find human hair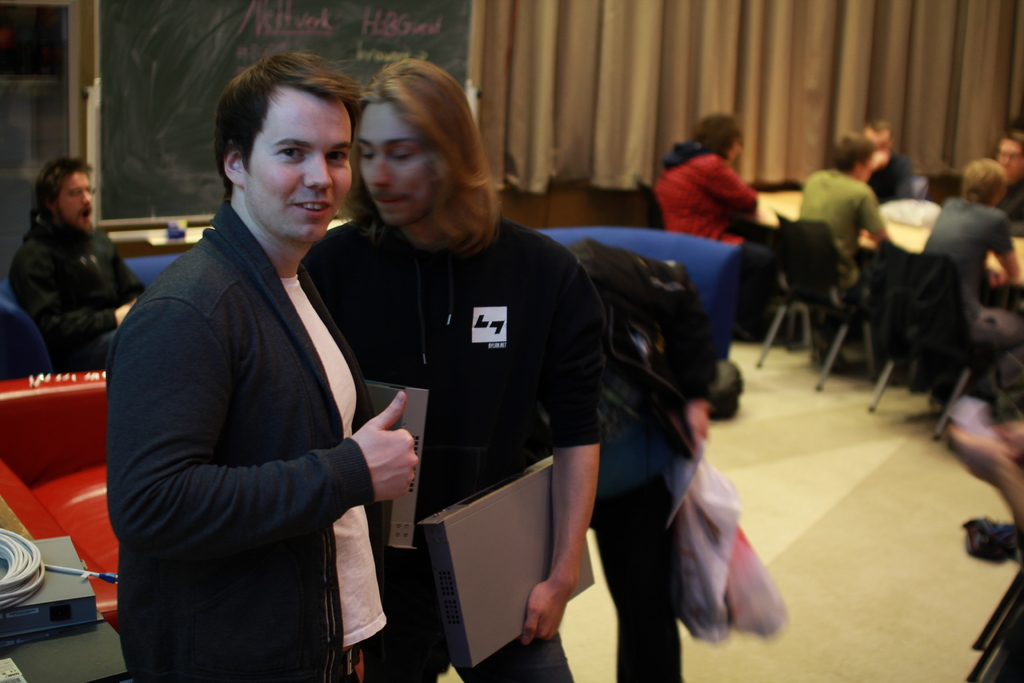
BBox(691, 113, 743, 158)
